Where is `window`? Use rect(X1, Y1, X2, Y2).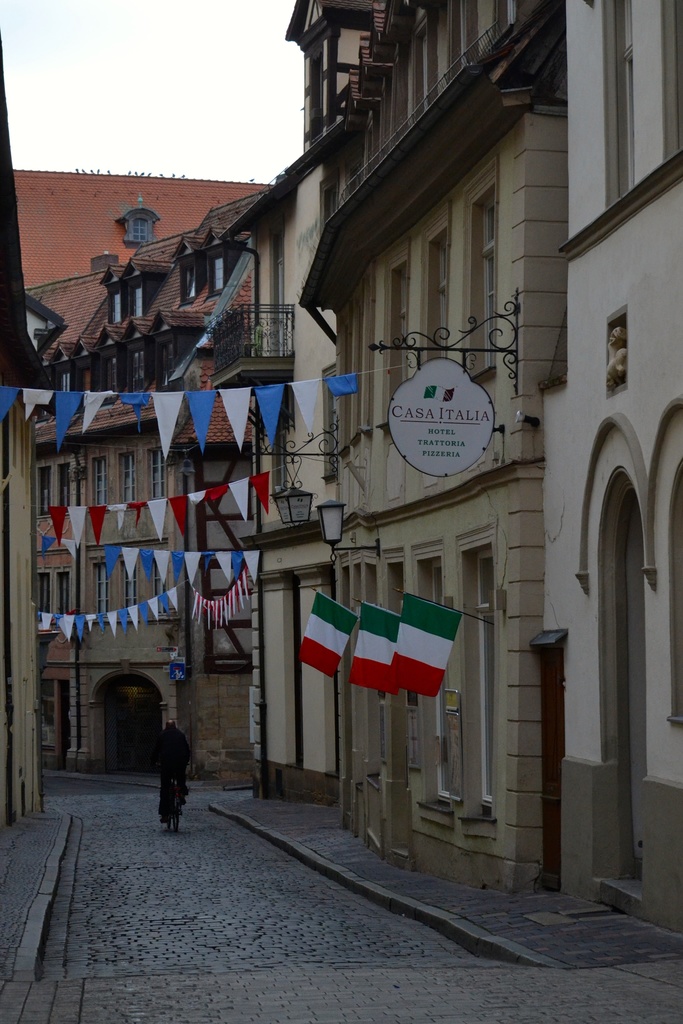
rect(325, 260, 378, 449).
